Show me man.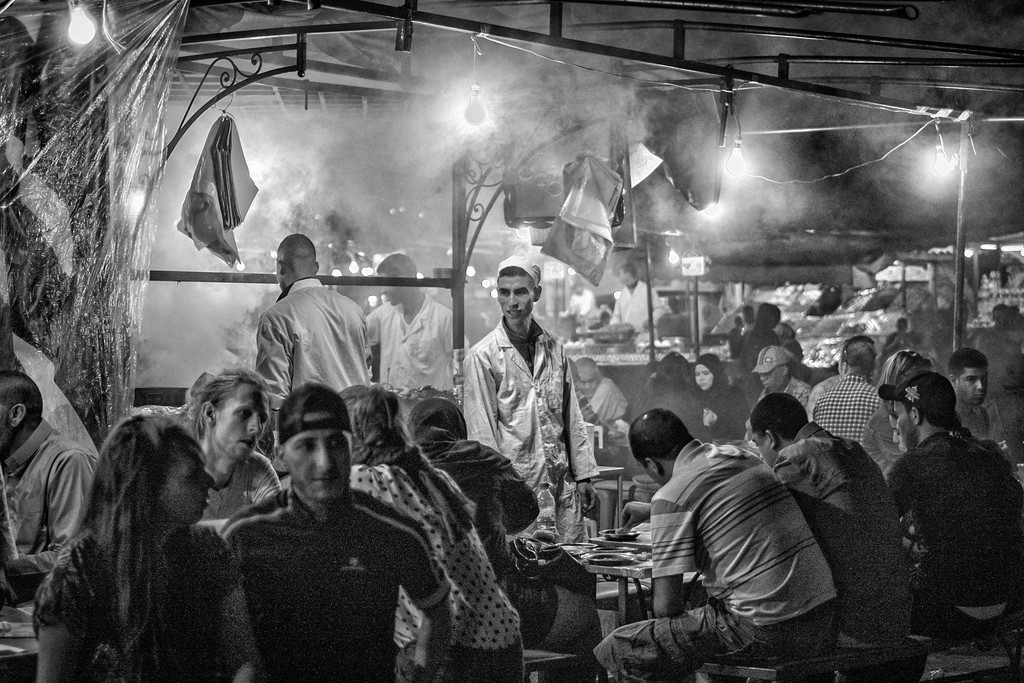
man is here: BBox(573, 354, 628, 463).
